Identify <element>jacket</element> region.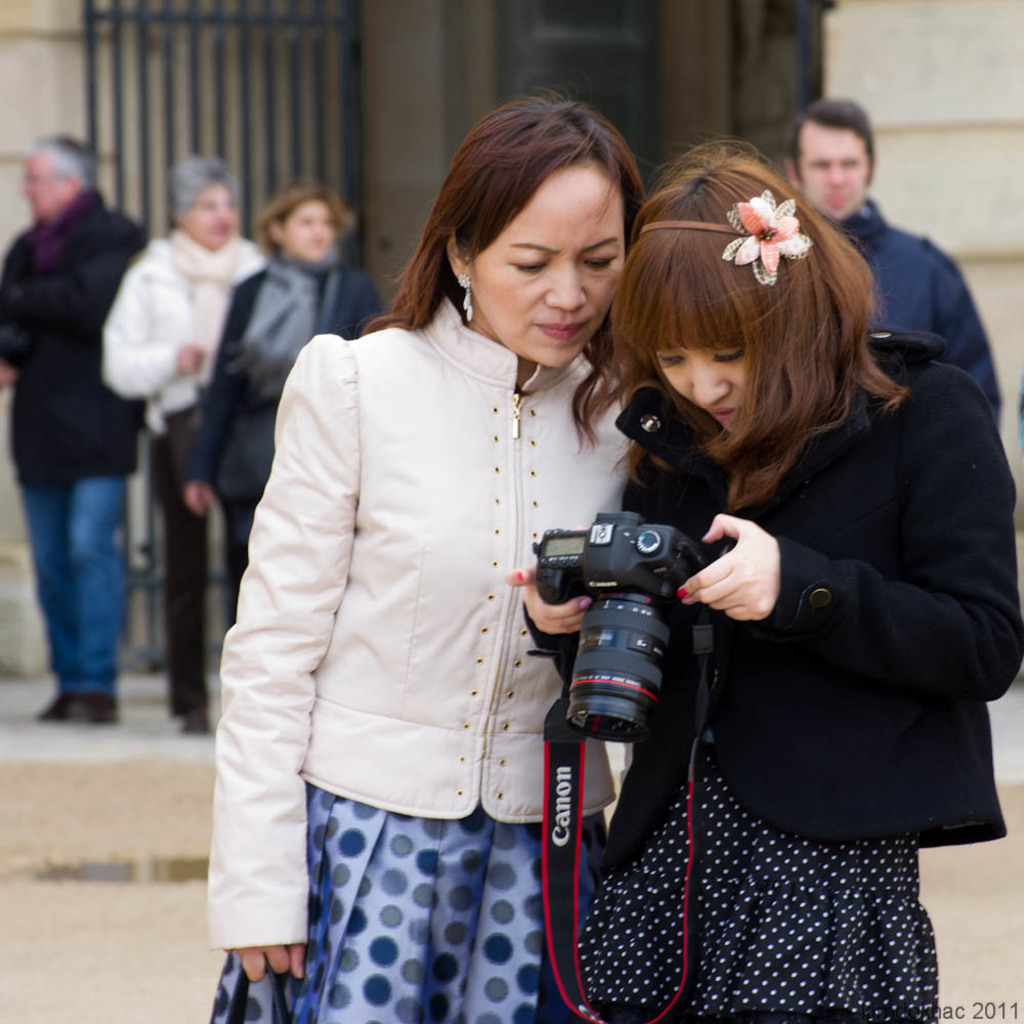
Region: detection(616, 299, 1002, 885).
